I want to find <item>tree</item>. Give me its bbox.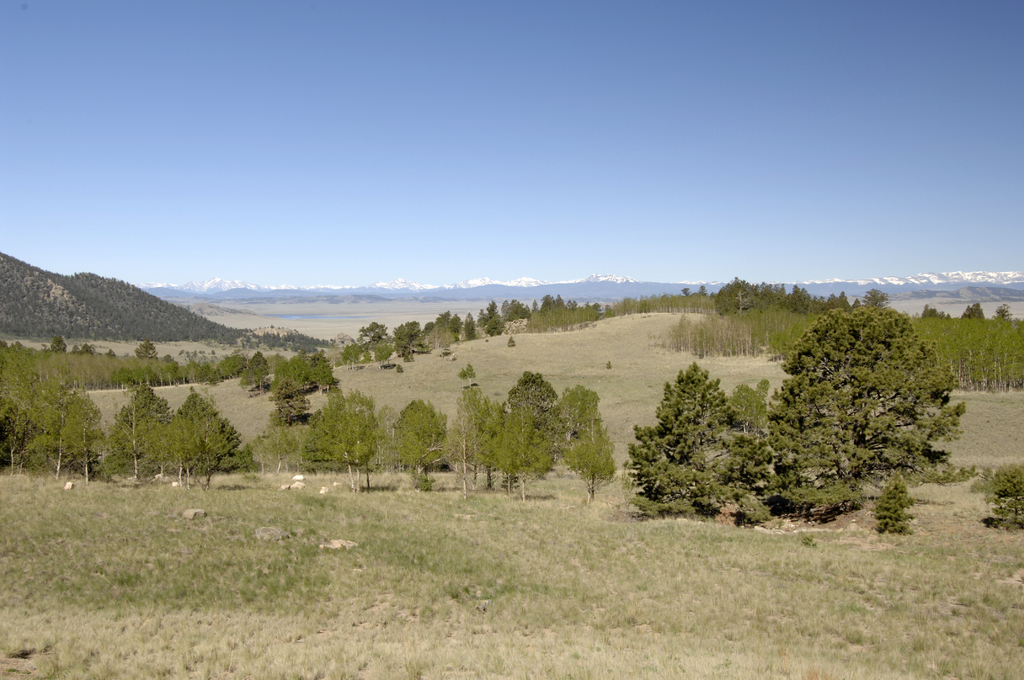
(168,387,239,500).
